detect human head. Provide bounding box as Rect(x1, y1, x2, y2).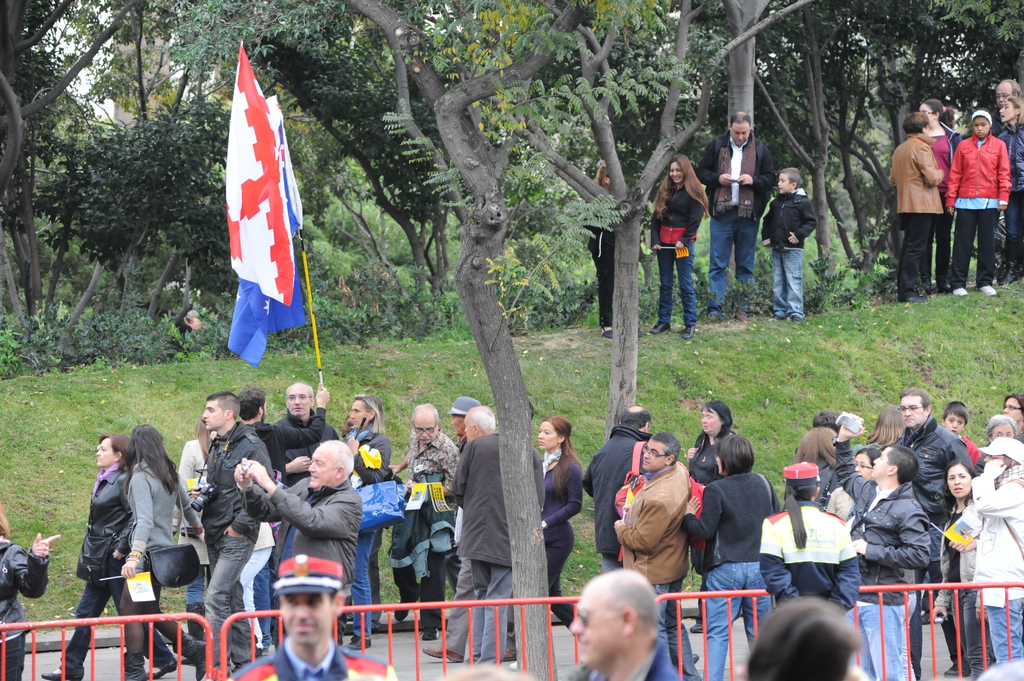
Rect(812, 411, 840, 435).
